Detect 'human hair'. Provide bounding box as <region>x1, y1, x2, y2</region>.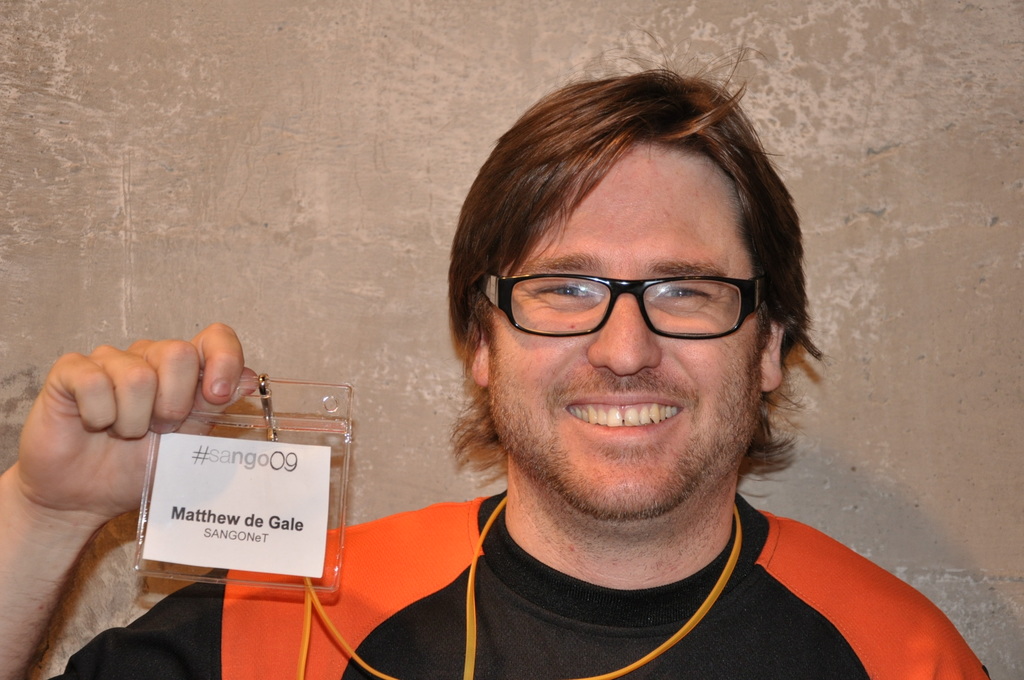
<region>440, 79, 794, 389</region>.
